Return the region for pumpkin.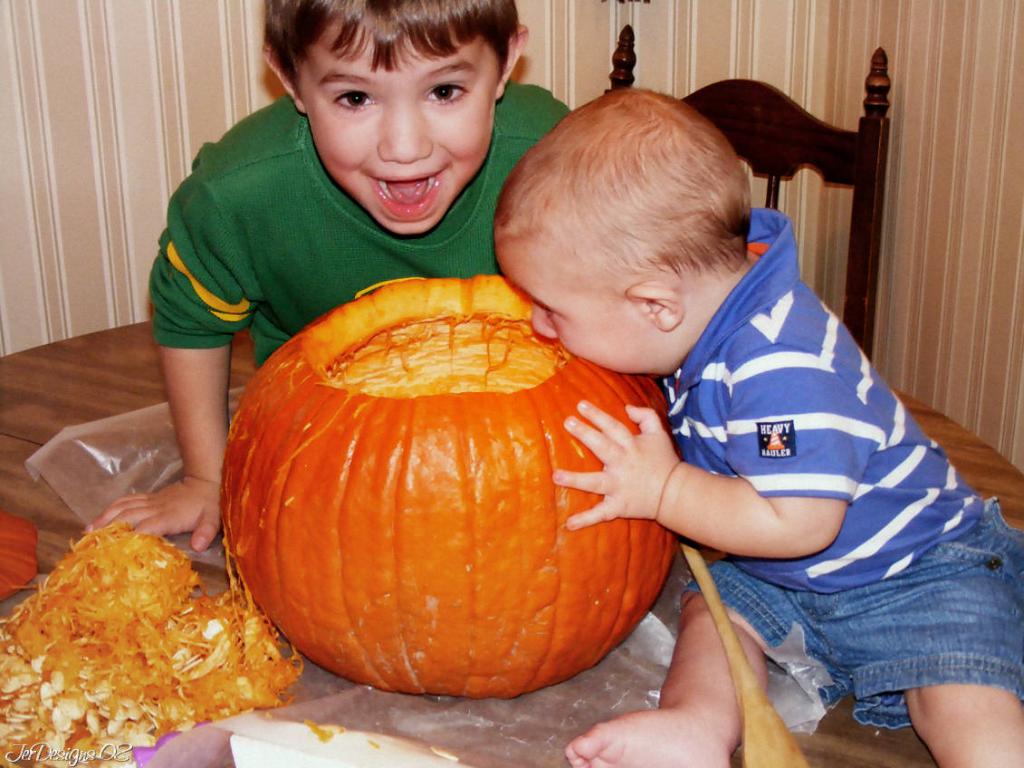
220/268/684/700.
